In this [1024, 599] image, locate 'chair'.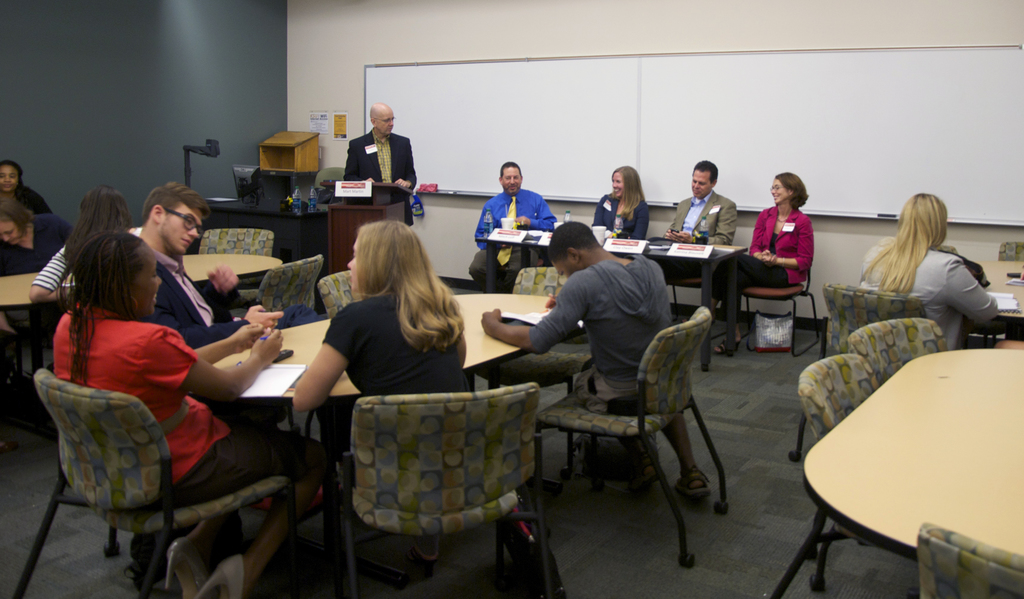
Bounding box: 479:263:600:462.
